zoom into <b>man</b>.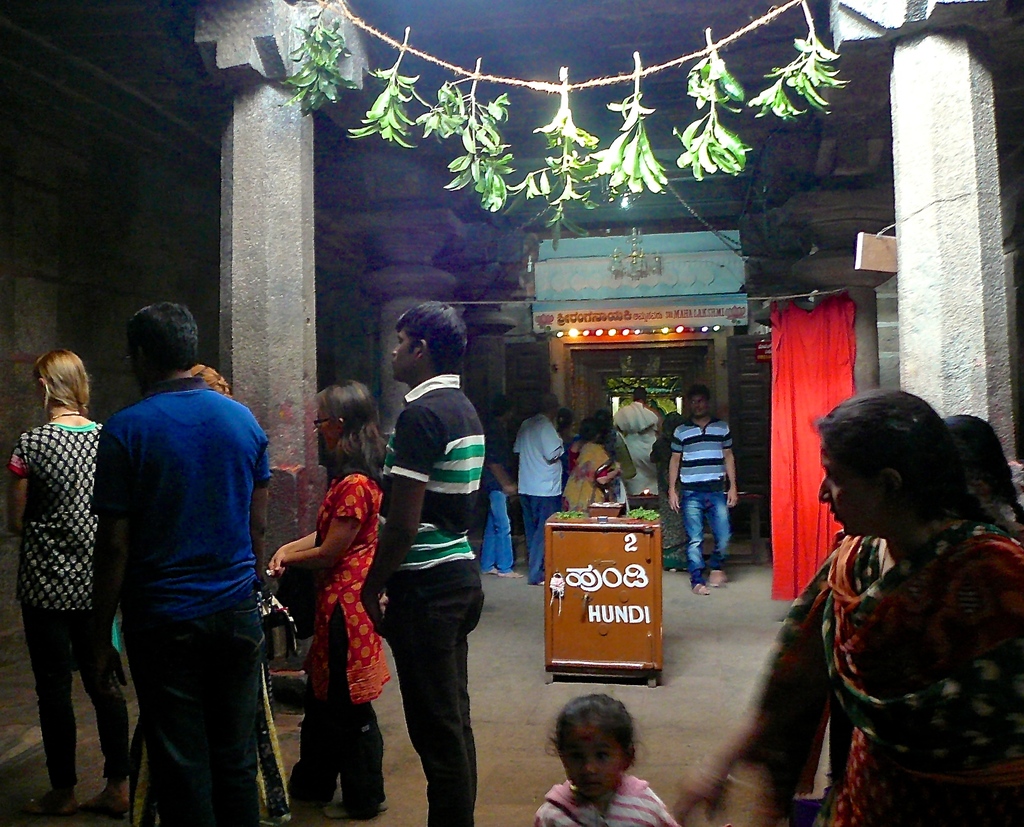
Zoom target: (x1=669, y1=385, x2=736, y2=593).
